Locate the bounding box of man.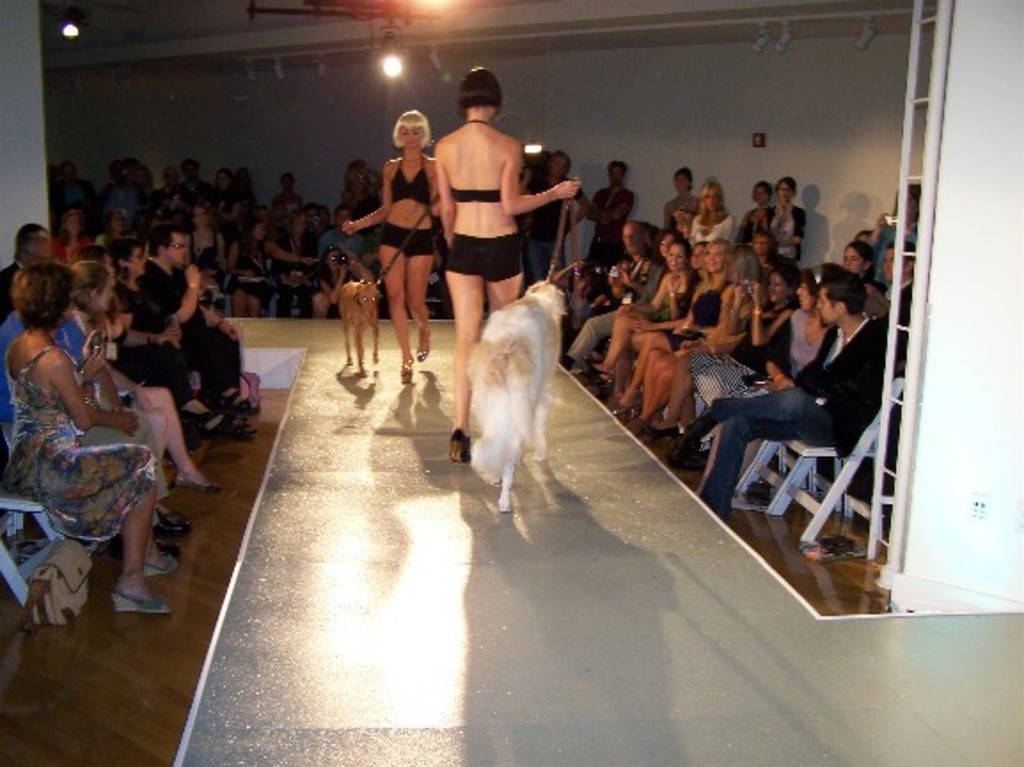
Bounding box: l=589, t=162, r=632, b=261.
